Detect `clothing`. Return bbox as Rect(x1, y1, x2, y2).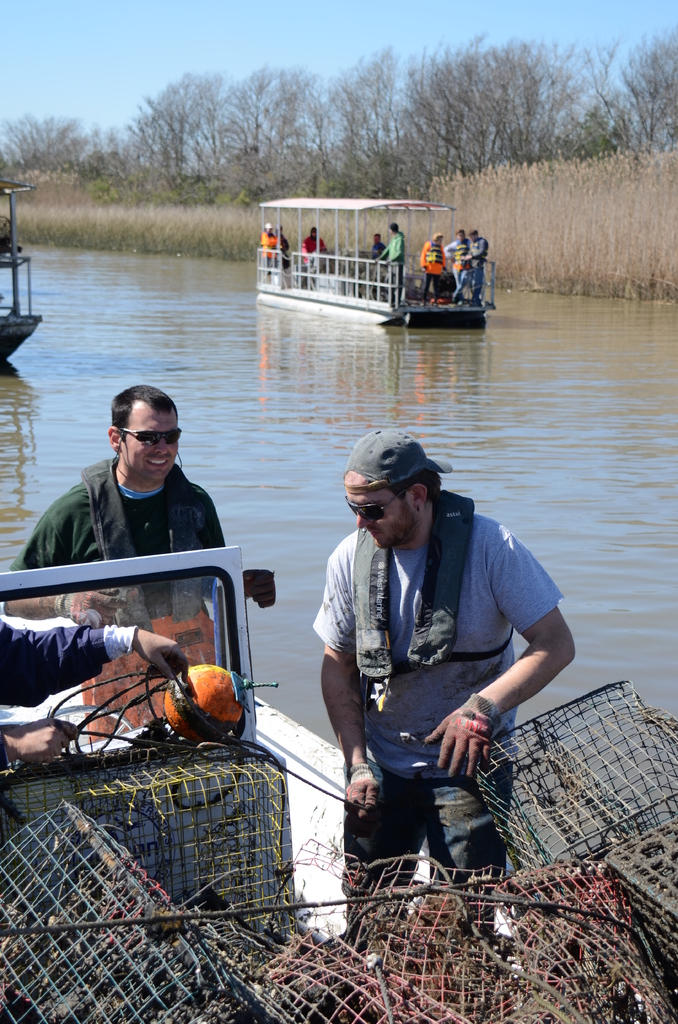
Rect(3, 455, 225, 742).
